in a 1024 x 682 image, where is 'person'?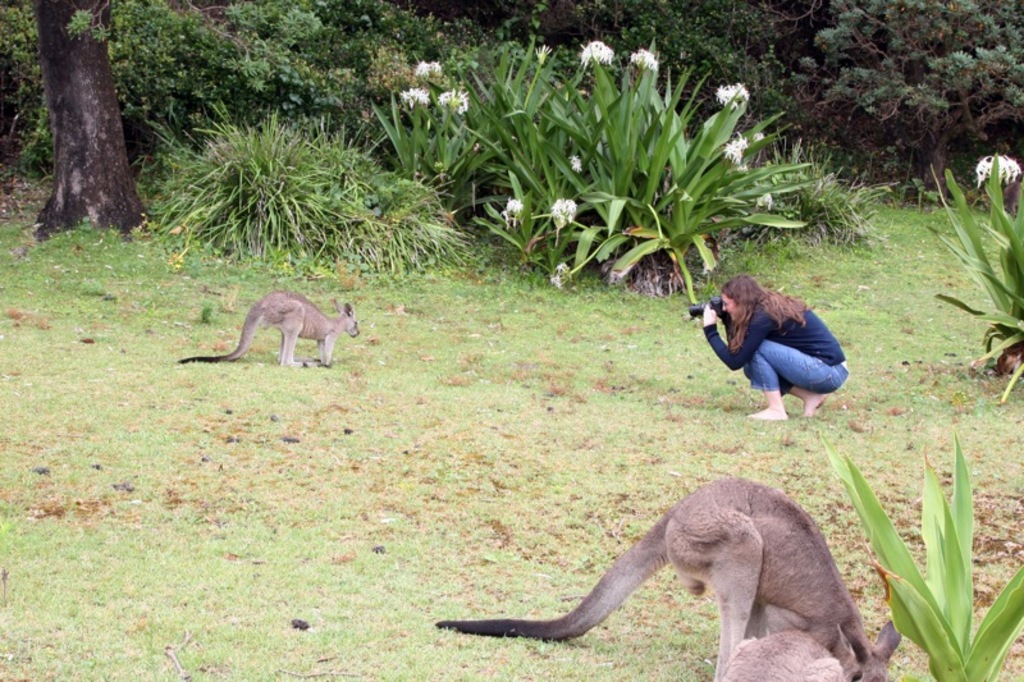
bbox=(718, 252, 859, 440).
